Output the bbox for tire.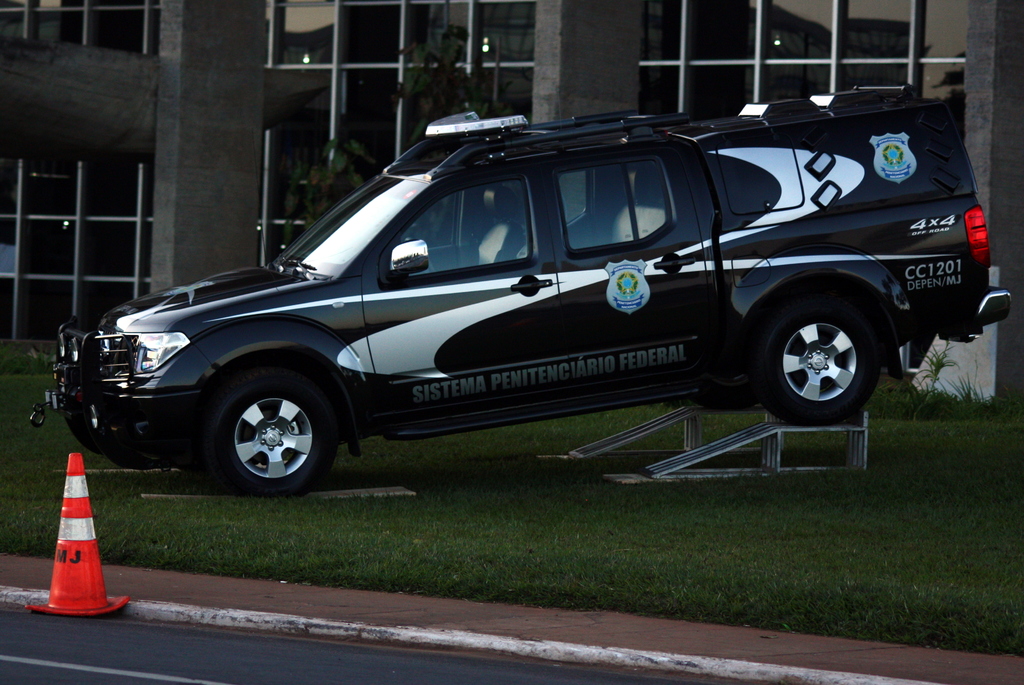
<region>742, 268, 882, 431</region>.
